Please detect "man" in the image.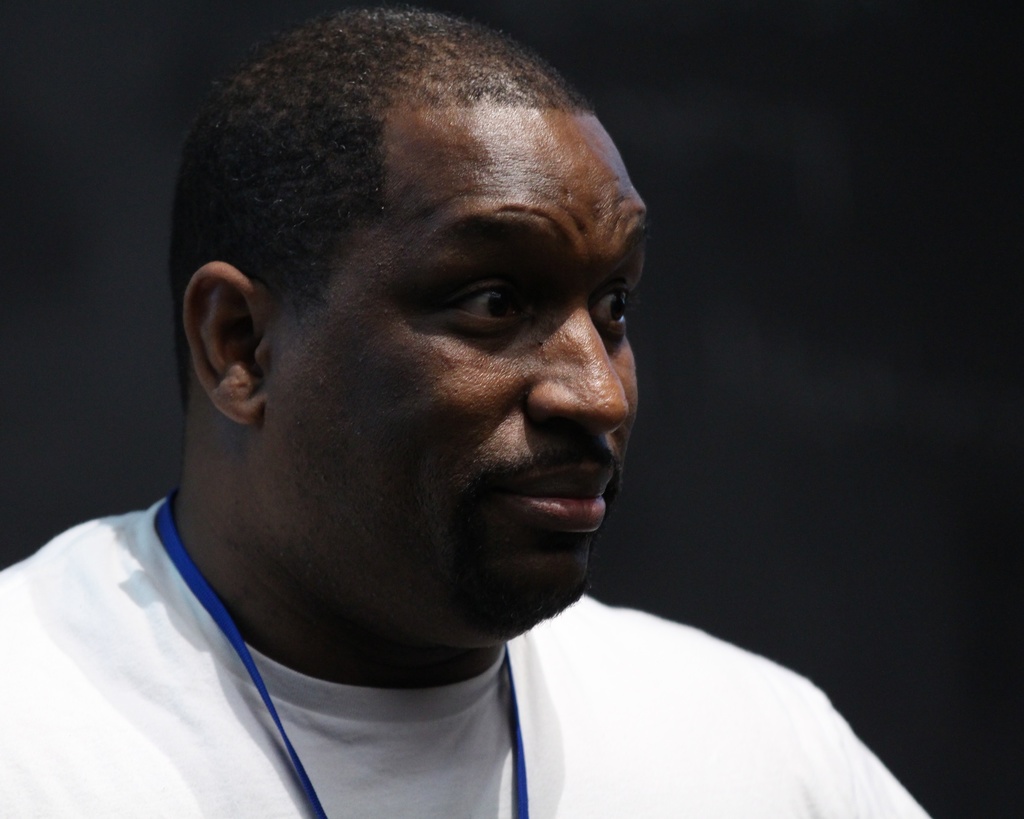
l=26, t=0, r=798, b=818.
